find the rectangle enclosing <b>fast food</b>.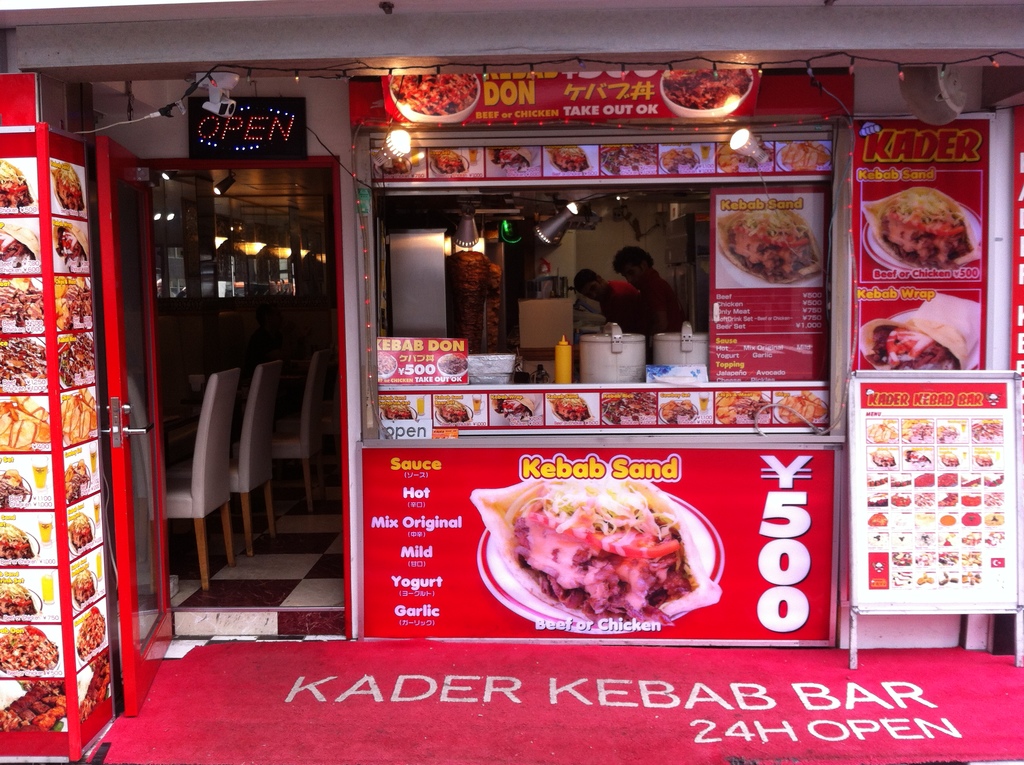
<bbox>939, 496, 959, 508</bbox>.
